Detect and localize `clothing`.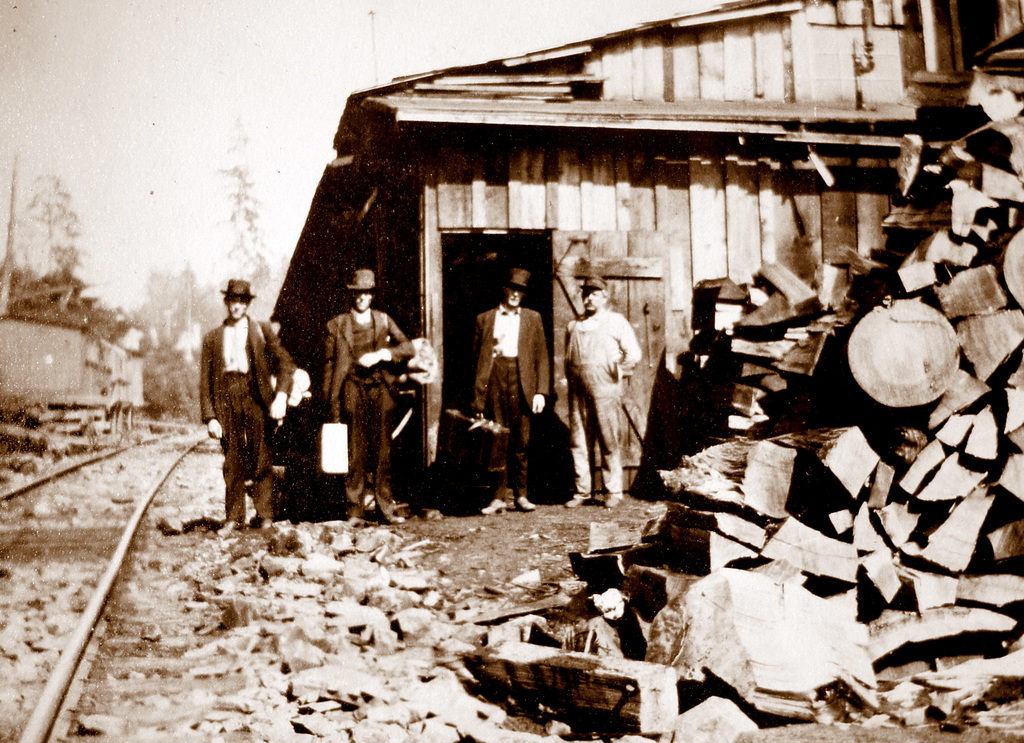
Localized at [left=552, top=267, right=643, bottom=503].
